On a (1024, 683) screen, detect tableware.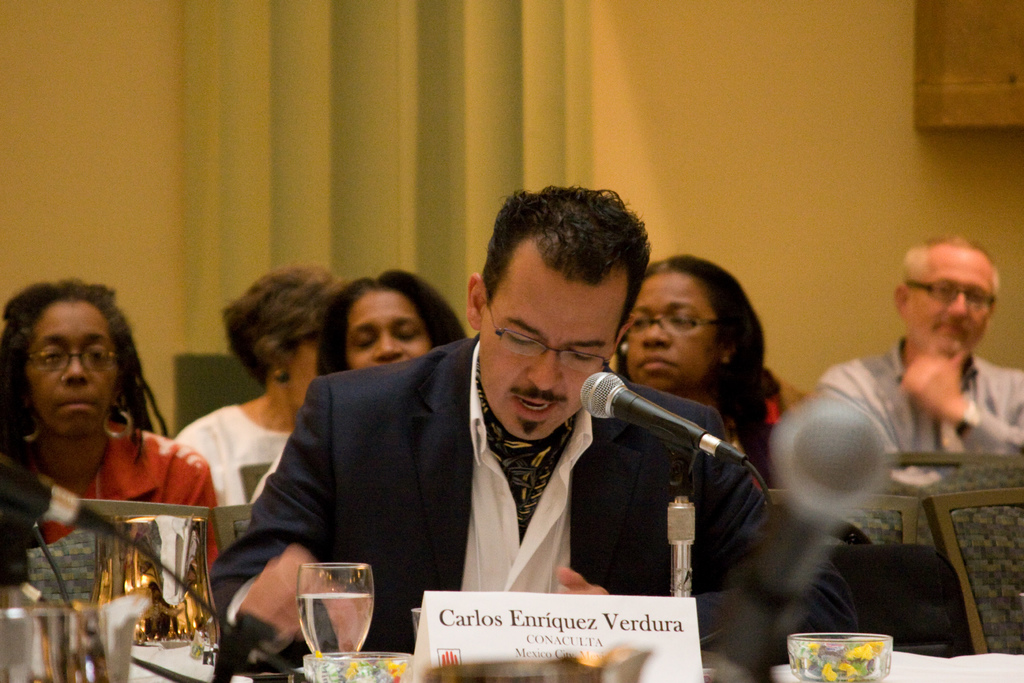
rect(0, 583, 145, 682).
